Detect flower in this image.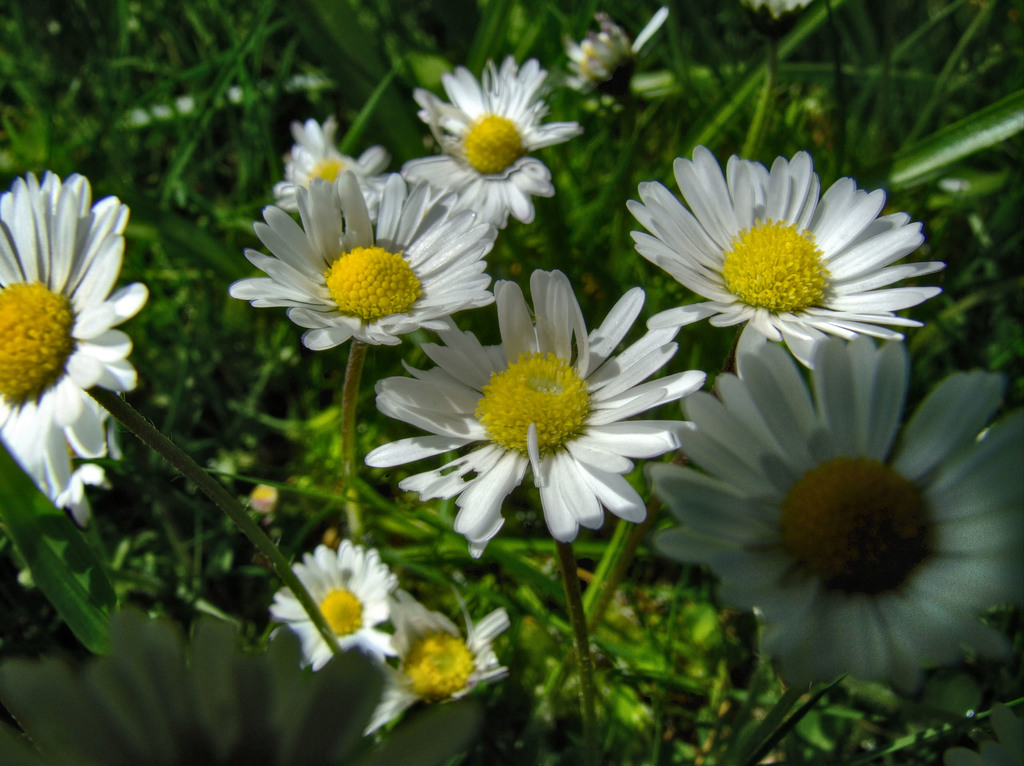
Detection: BBox(414, 54, 587, 235).
